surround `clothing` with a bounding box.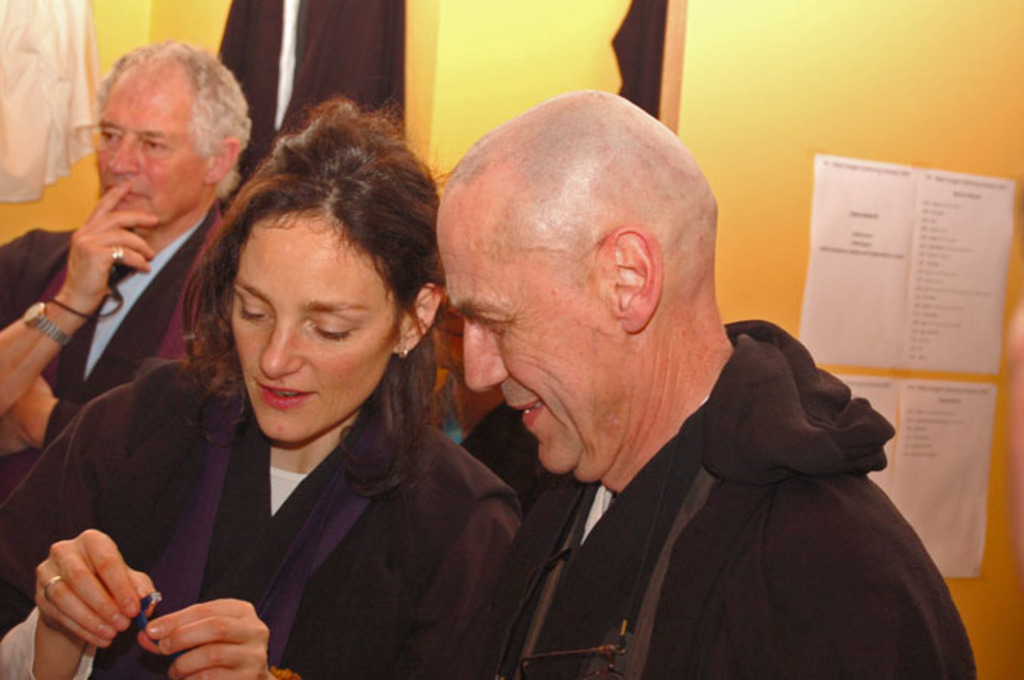
0,366,524,678.
